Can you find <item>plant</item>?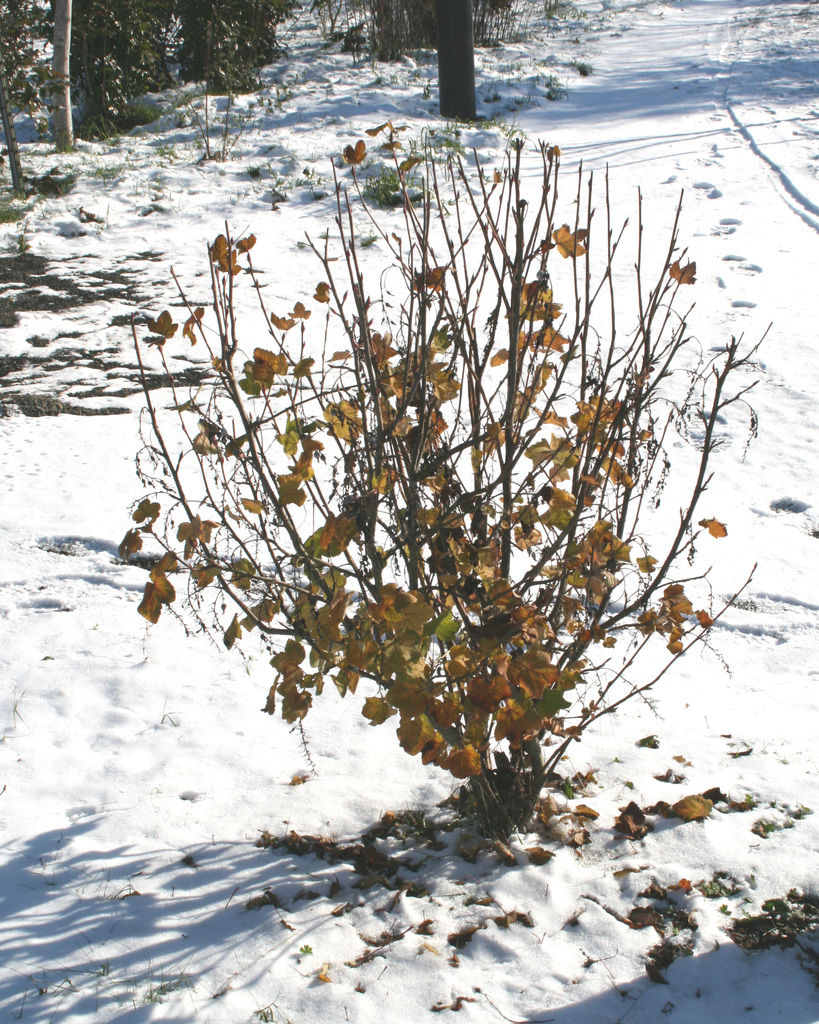
Yes, bounding box: bbox=(109, 94, 779, 841).
